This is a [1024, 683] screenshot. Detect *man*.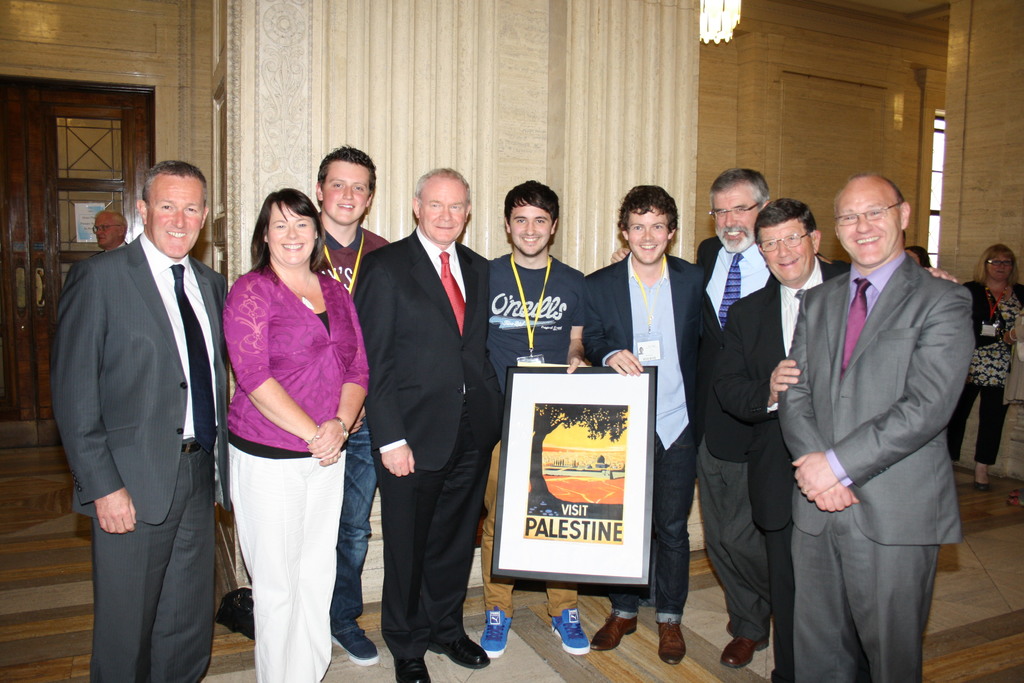
(775, 173, 976, 682).
